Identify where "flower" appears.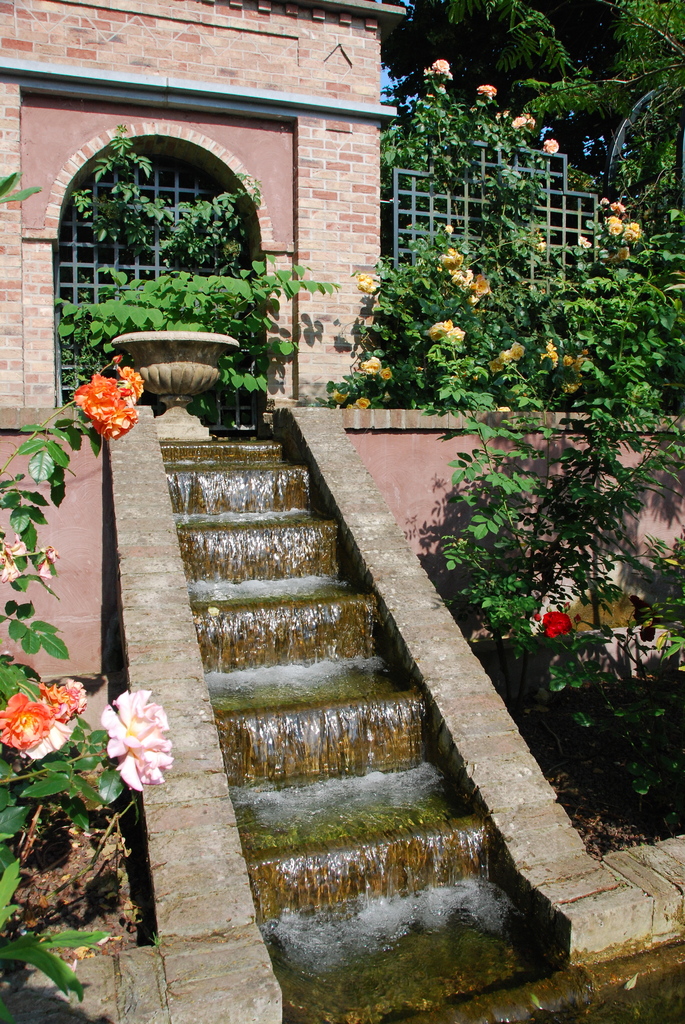
Appears at (618, 225, 643, 237).
